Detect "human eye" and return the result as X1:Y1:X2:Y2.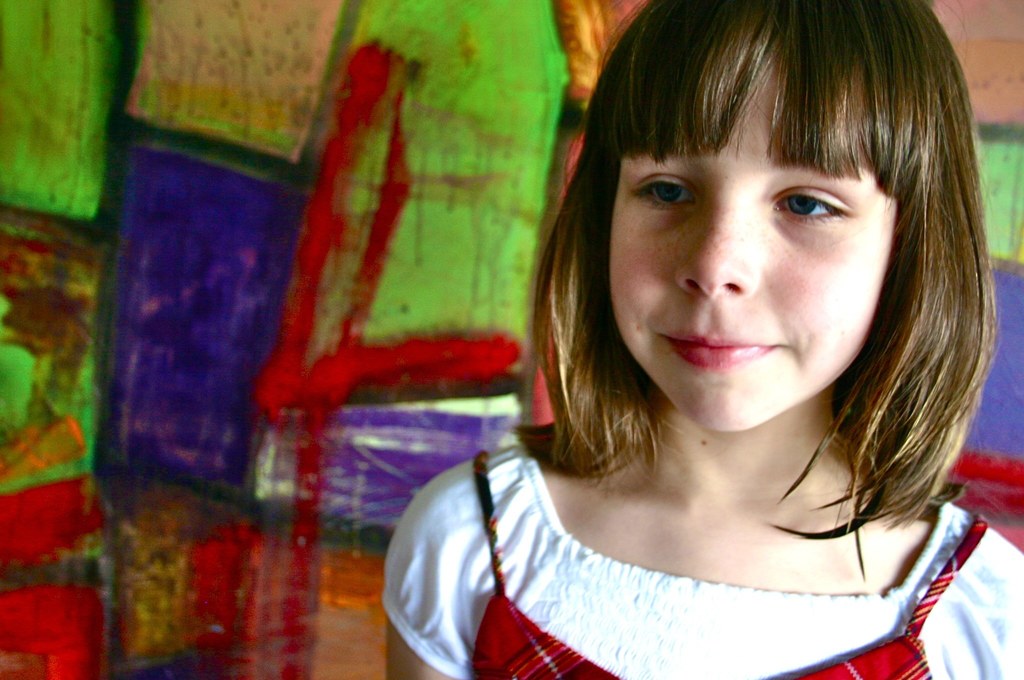
623:175:706:213.
